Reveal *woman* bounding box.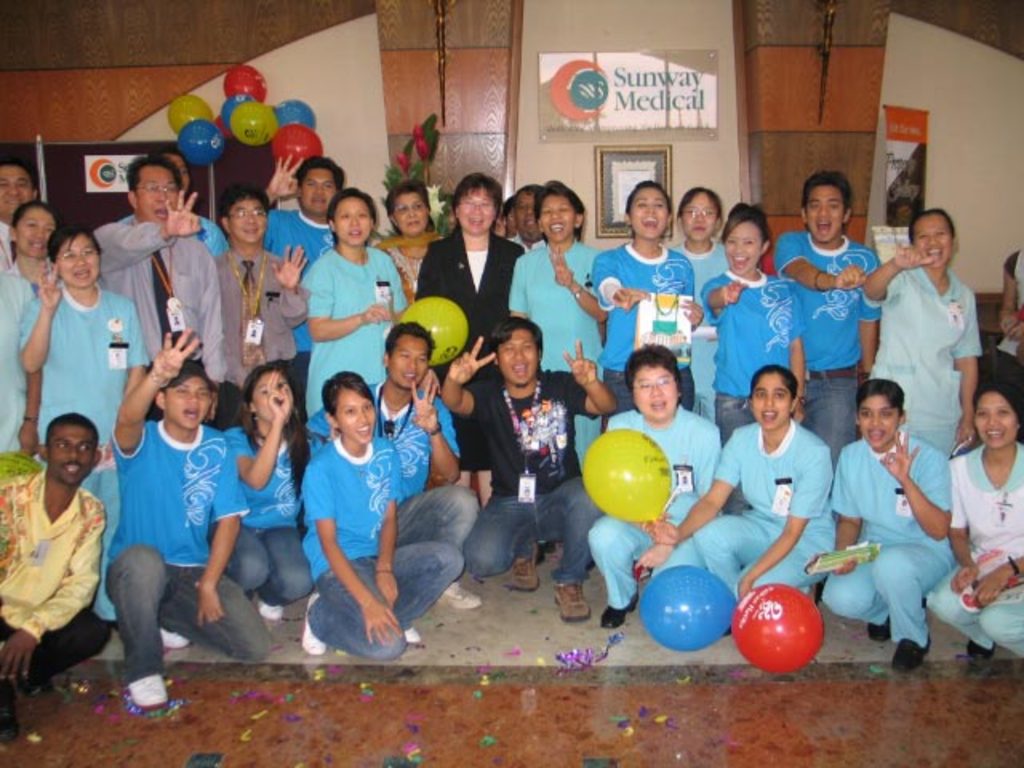
Revealed: x1=997, y1=251, x2=1022, y2=443.
